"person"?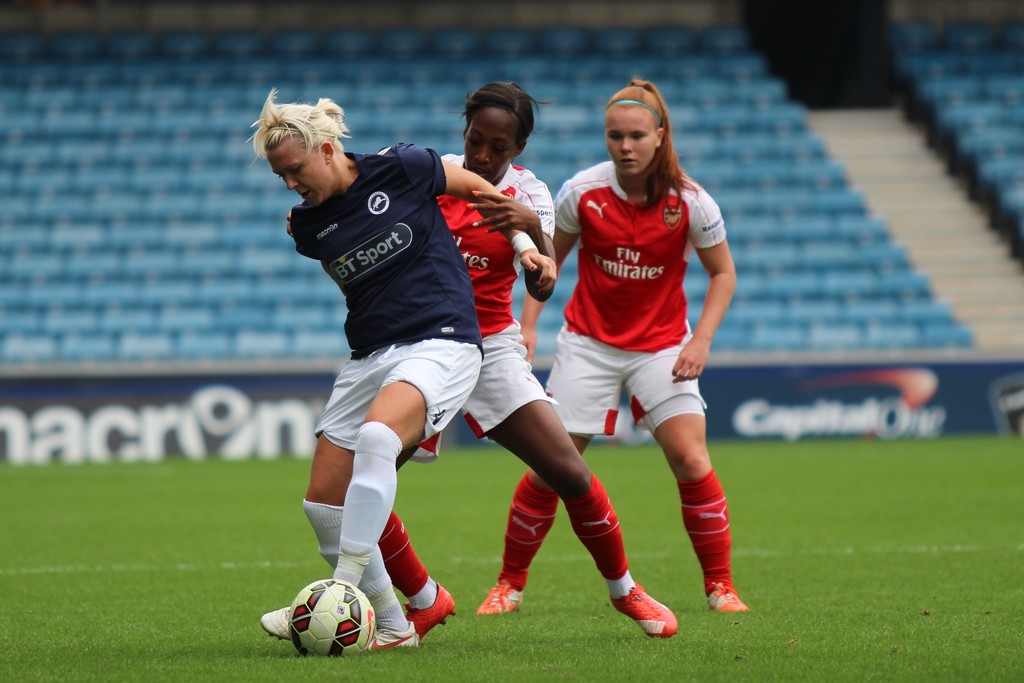
(x1=255, y1=74, x2=561, y2=654)
